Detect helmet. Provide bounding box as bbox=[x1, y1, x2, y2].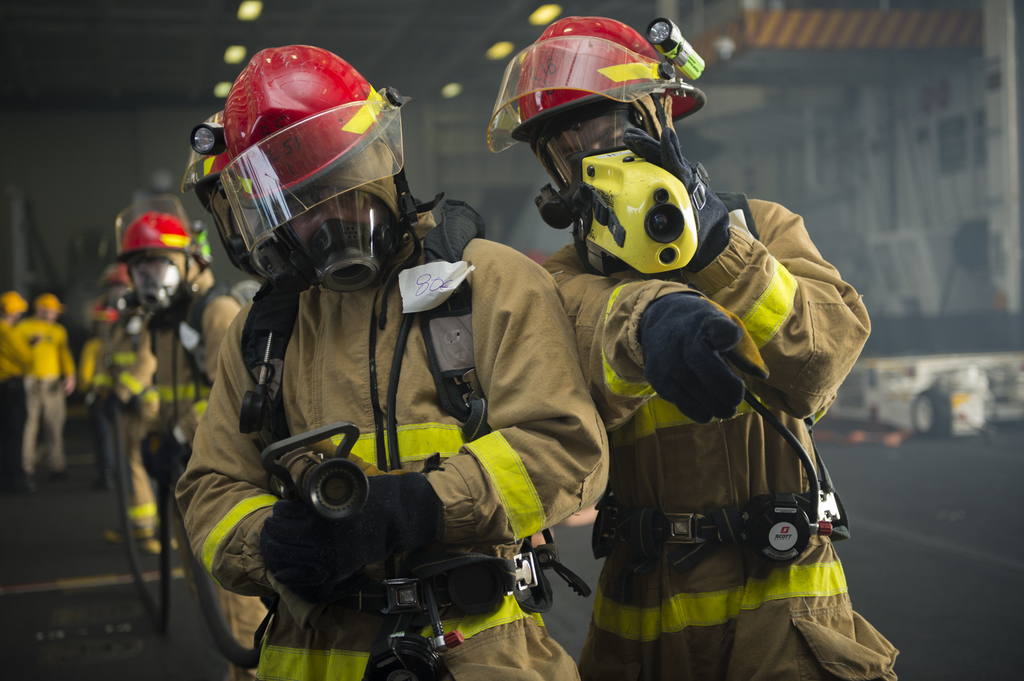
bbox=[483, 12, 708, 191].
